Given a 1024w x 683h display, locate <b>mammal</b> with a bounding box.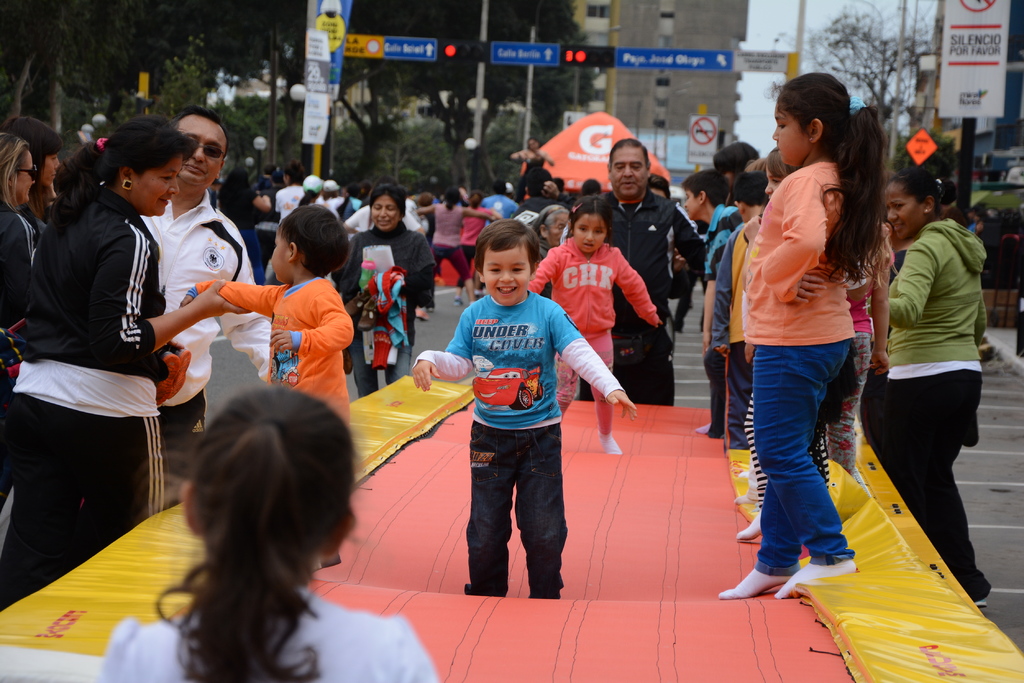
Located: <bbox>868, 167, 995, 606</bbox>.
